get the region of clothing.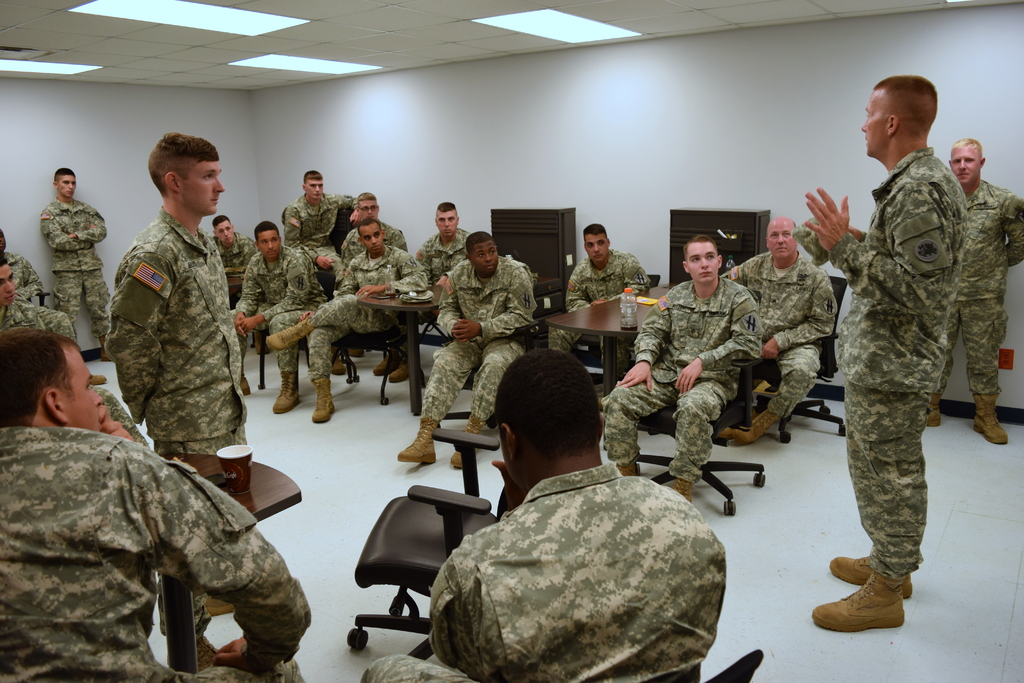
[0, 298, 70, 331].
